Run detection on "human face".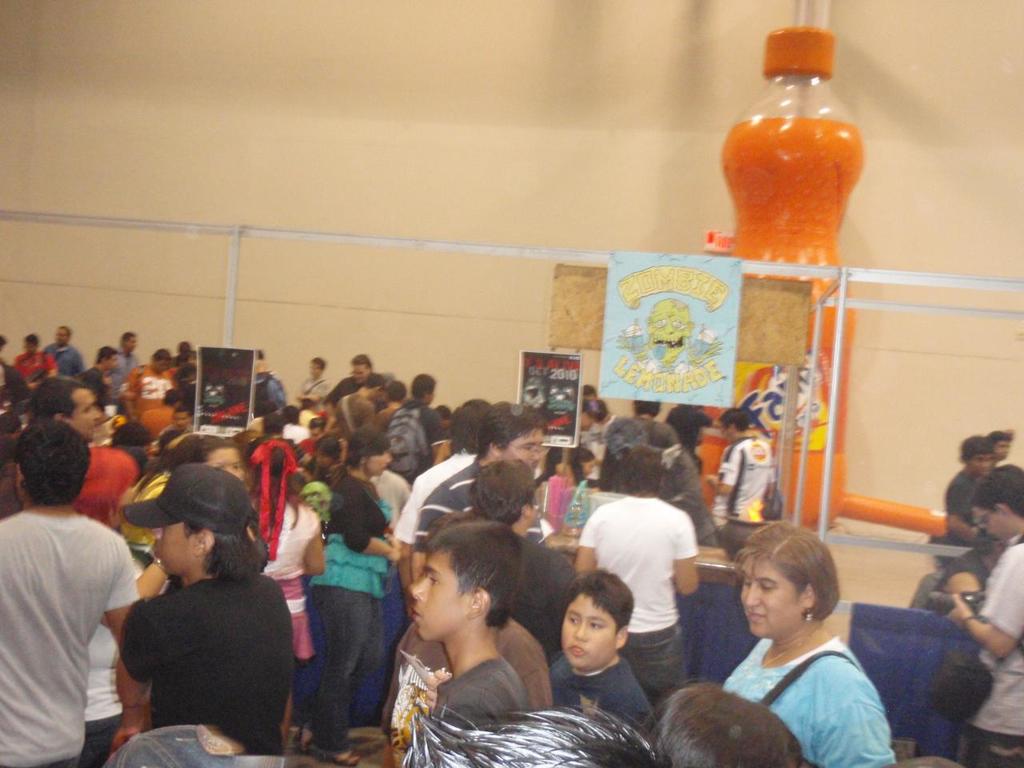
Result: x1=312, y1=430, x2=322, y2=442.
